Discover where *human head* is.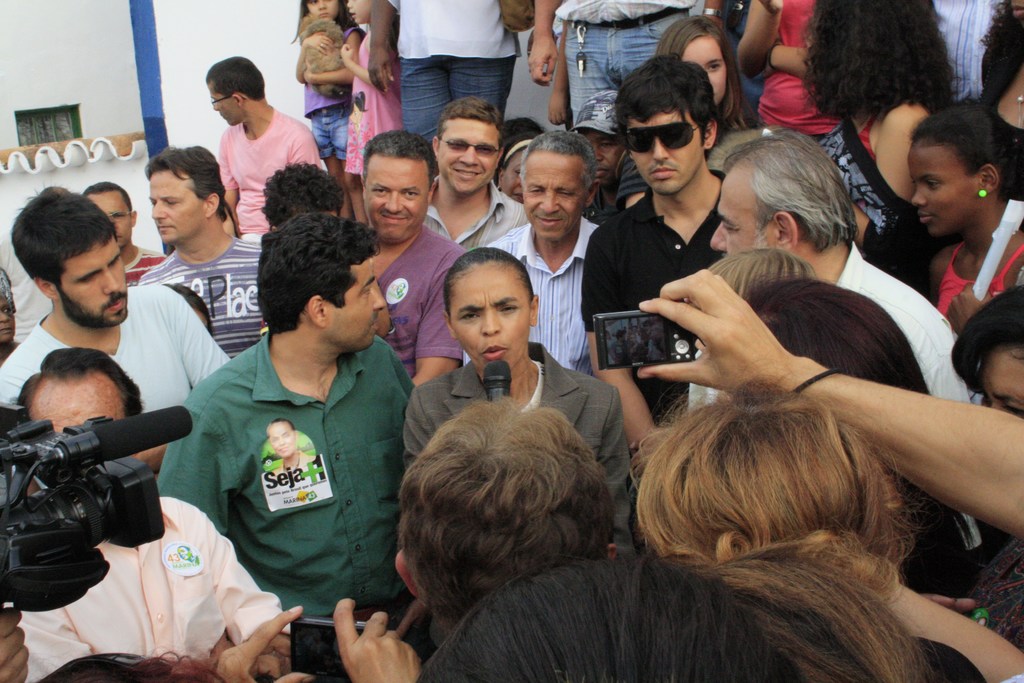
Discovered at box(573, 86, 625, 190).
